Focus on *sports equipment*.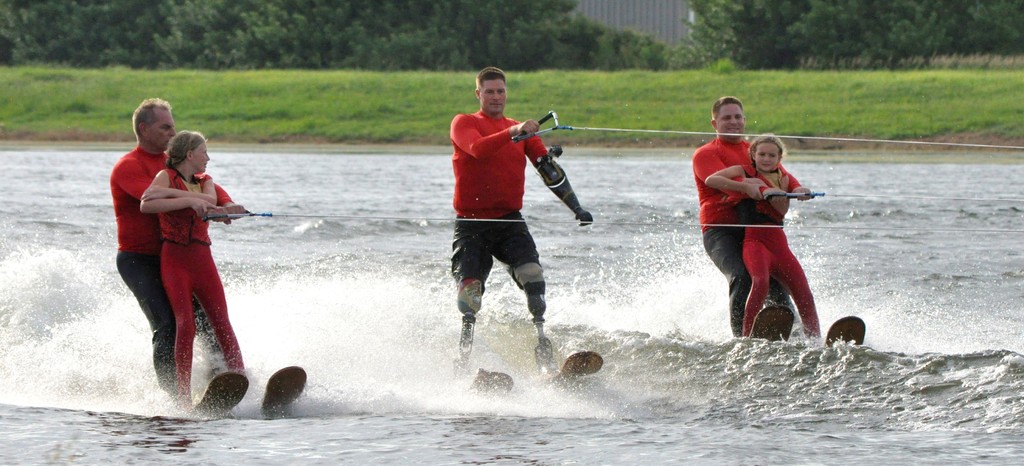
Focused at <bbox>550, 352, 602, 383</bbox>.
